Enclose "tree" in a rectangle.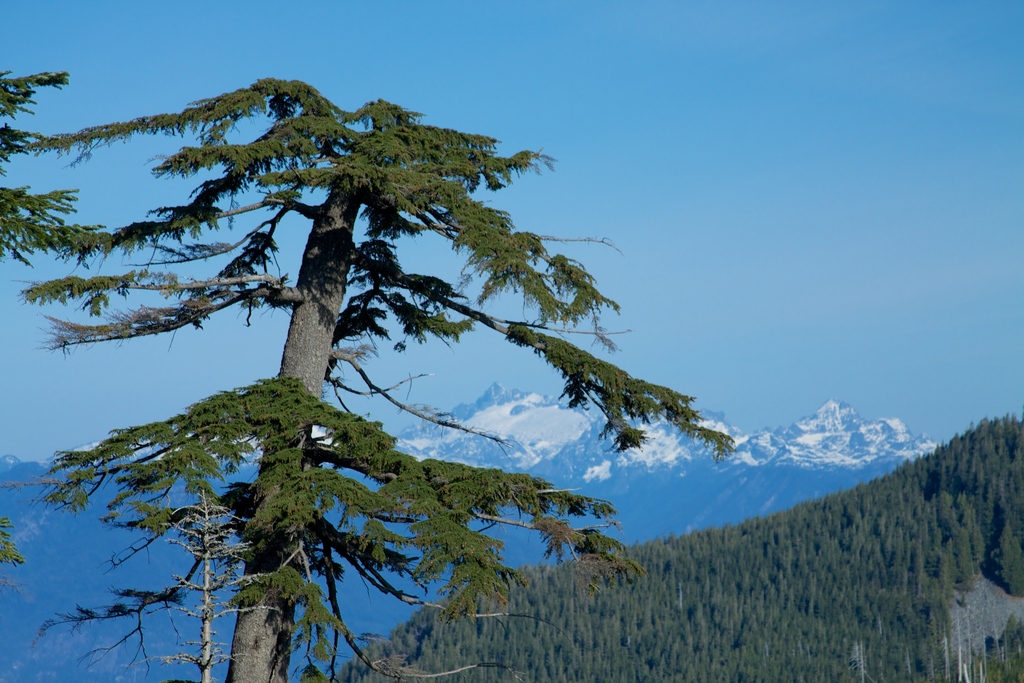
(0, 57, 733, 682).
